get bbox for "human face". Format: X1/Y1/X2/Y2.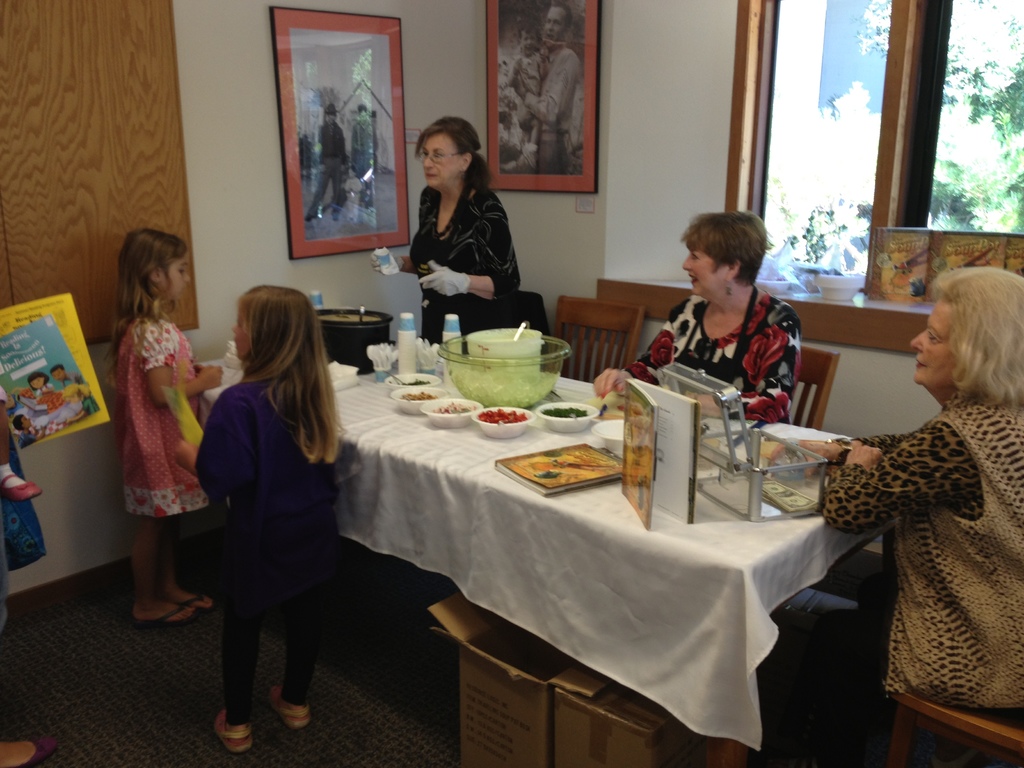
524/31/536/54.
